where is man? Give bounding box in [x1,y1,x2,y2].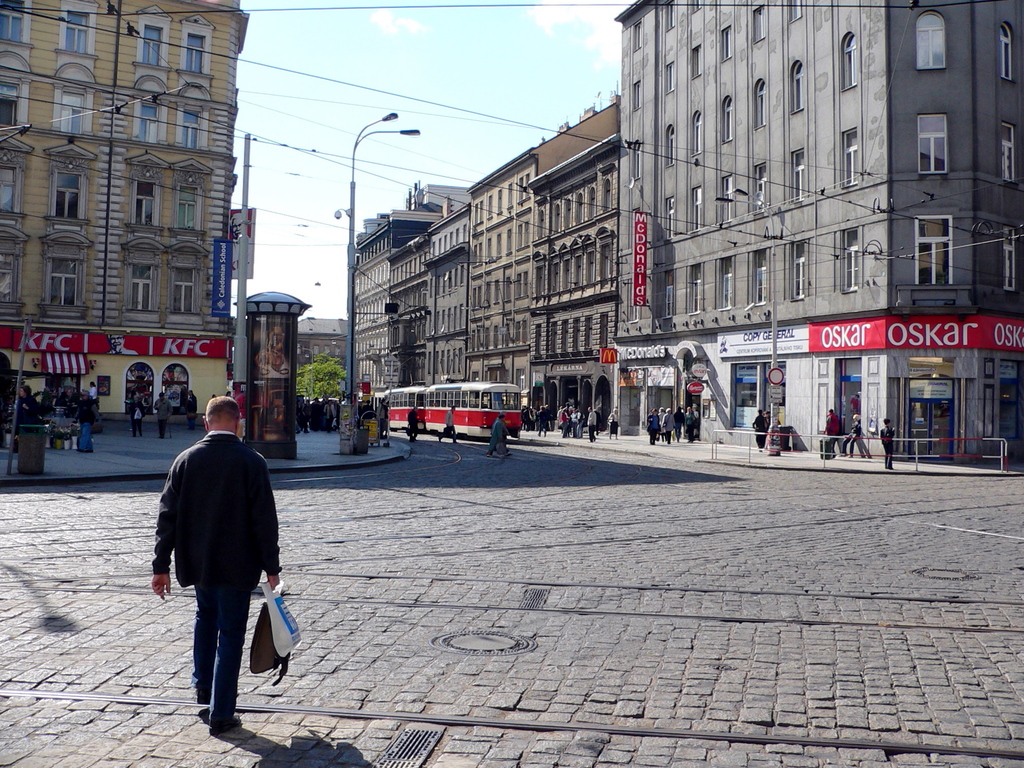
[824,409,840,455].
